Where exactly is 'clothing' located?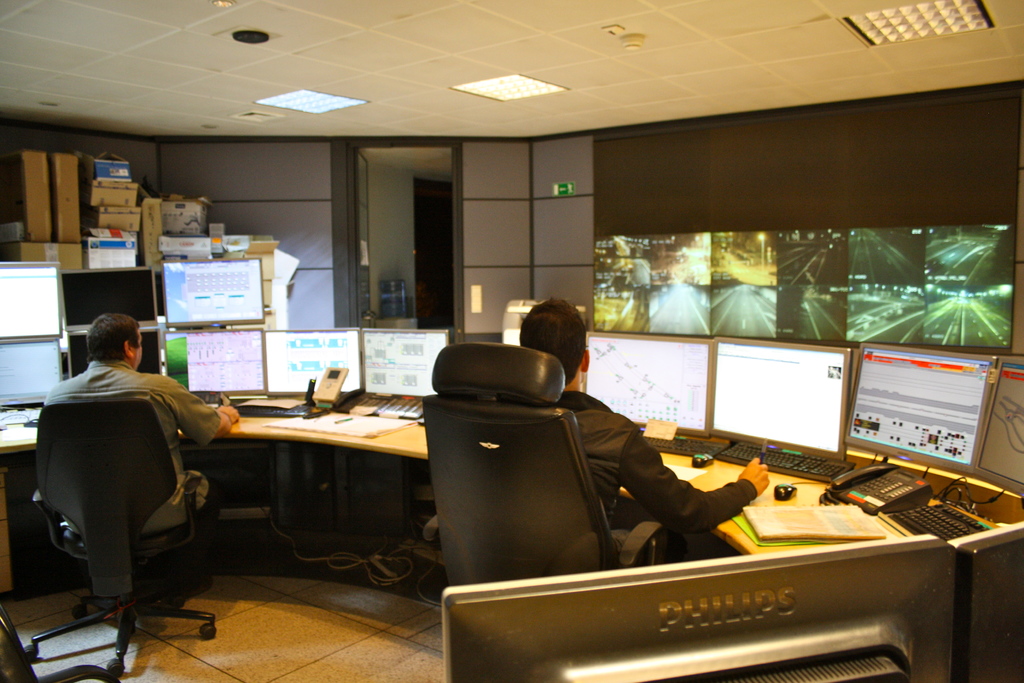
Its bounding box is box=[561, 386, 758, 525].
